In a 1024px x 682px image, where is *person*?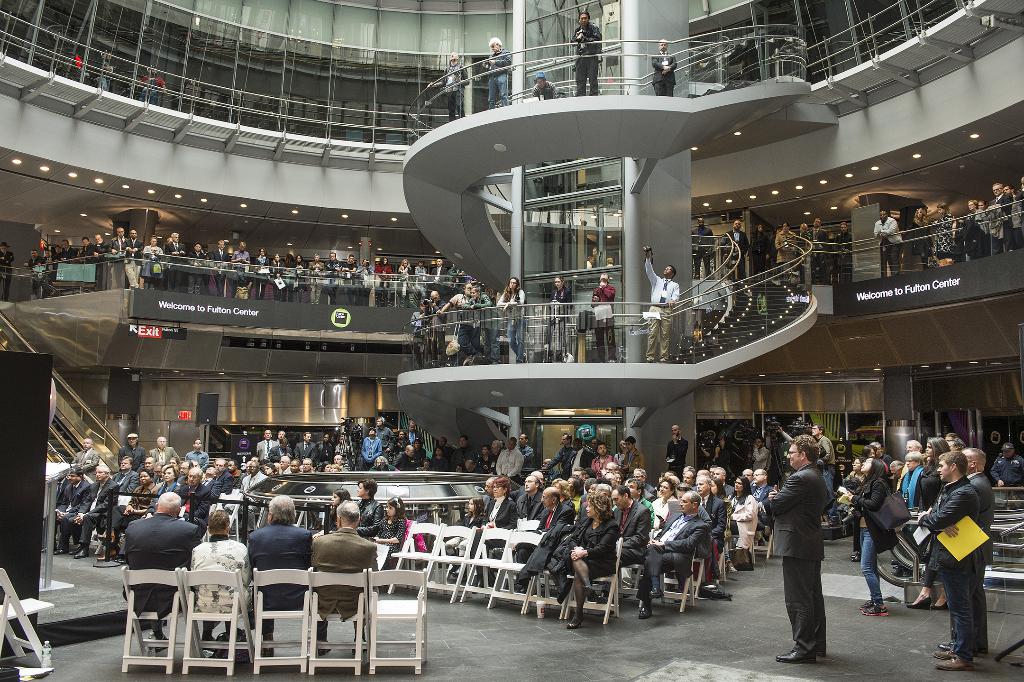
detection(416, 51, 466, 116).
